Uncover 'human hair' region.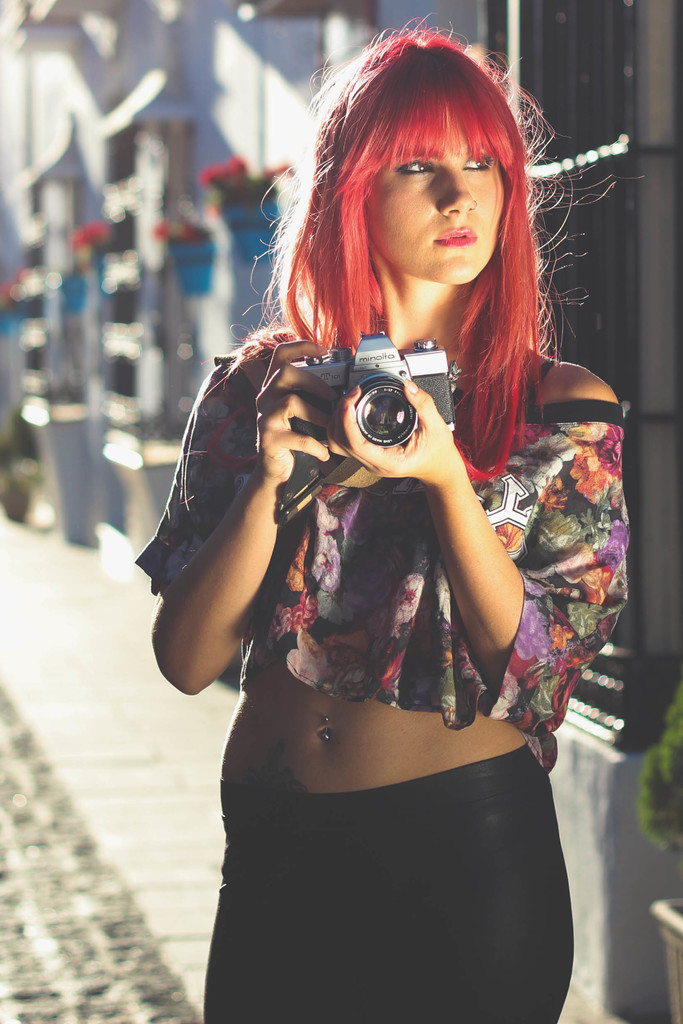
Uncovered: [left=259, top=61, right=589, bottom=398].
